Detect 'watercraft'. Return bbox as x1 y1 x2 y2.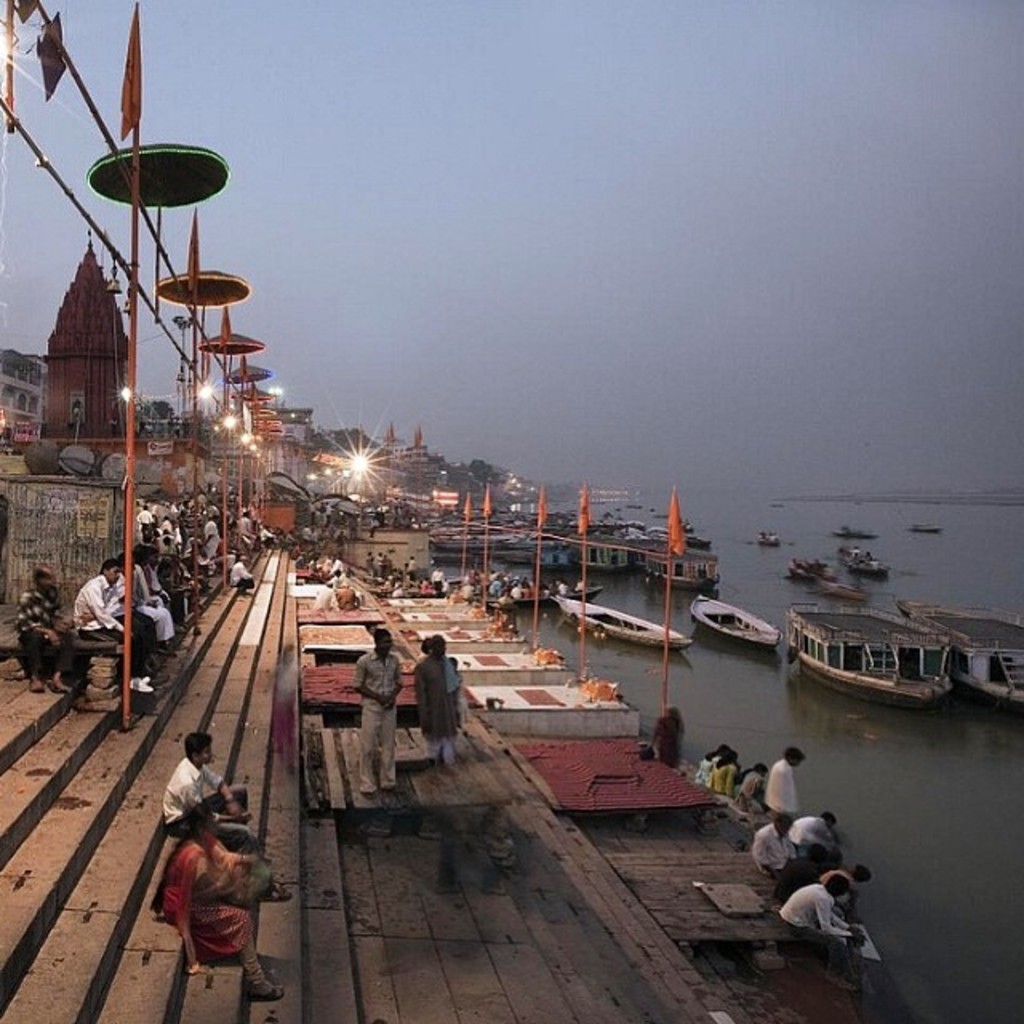
787 557 826 579.
